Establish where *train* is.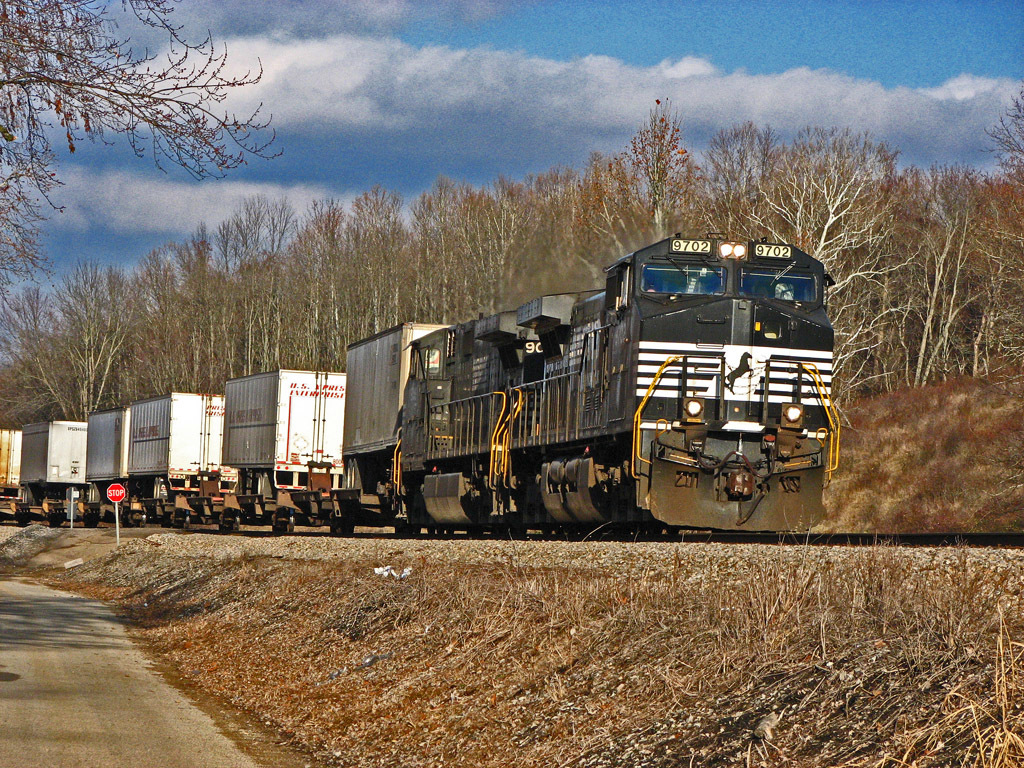
Established at bbox=[0, 229, 840, 539].
